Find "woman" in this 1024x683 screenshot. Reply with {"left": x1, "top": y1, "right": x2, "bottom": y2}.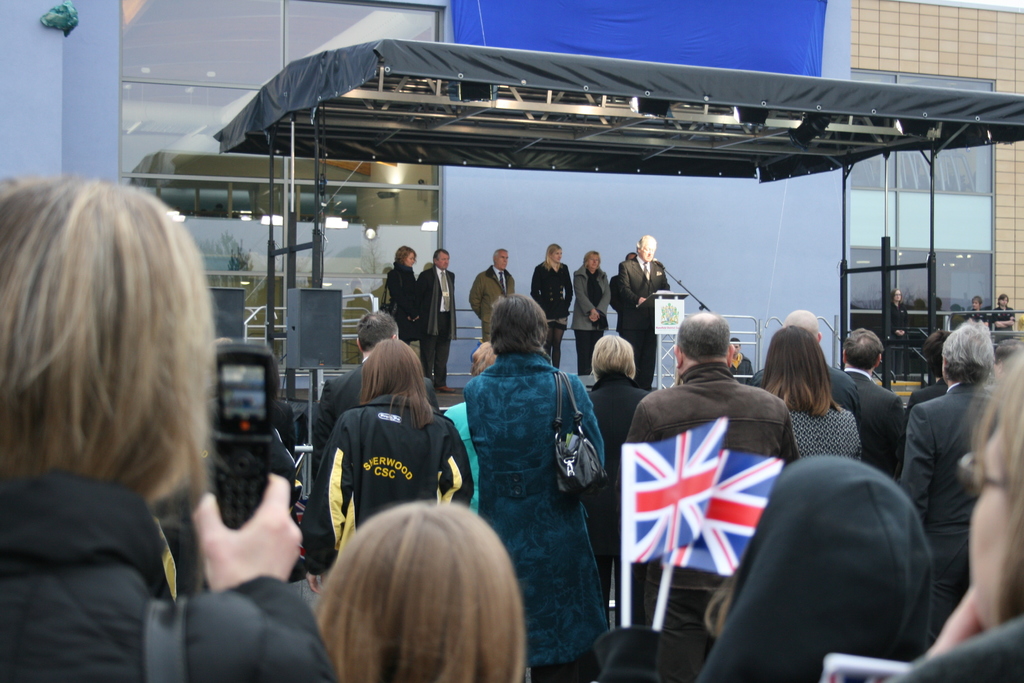
{"left": 387, "top": 242, "right": 422, "bottom": 379}.
